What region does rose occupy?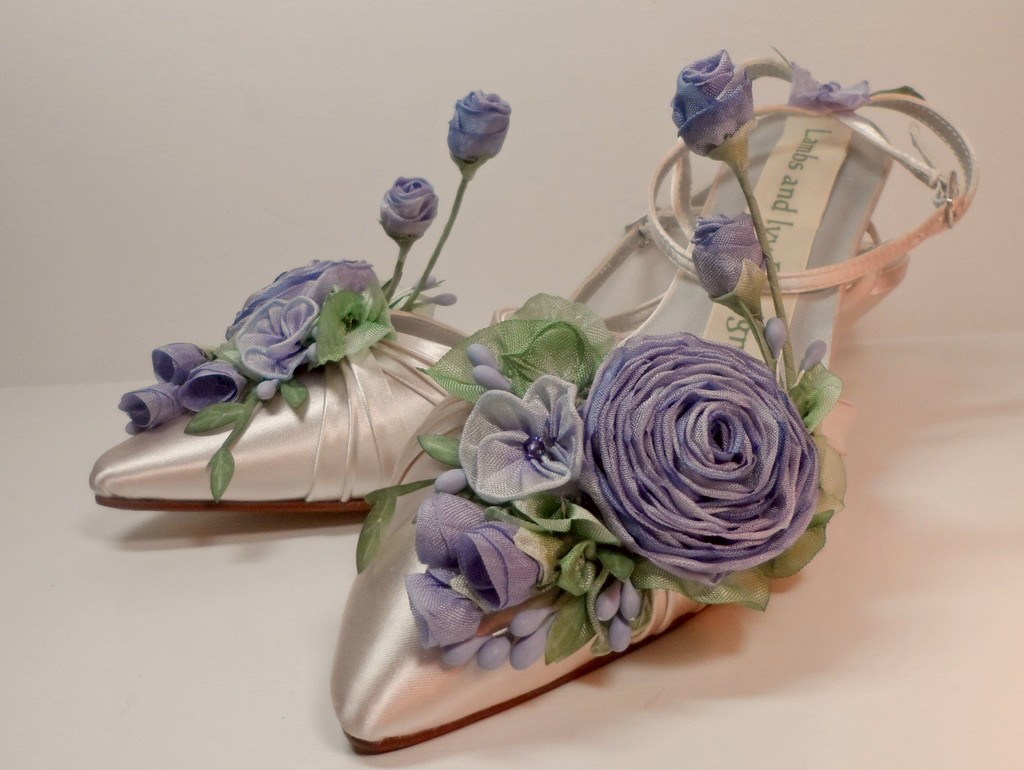
crop(380, 173, 438, 238).
